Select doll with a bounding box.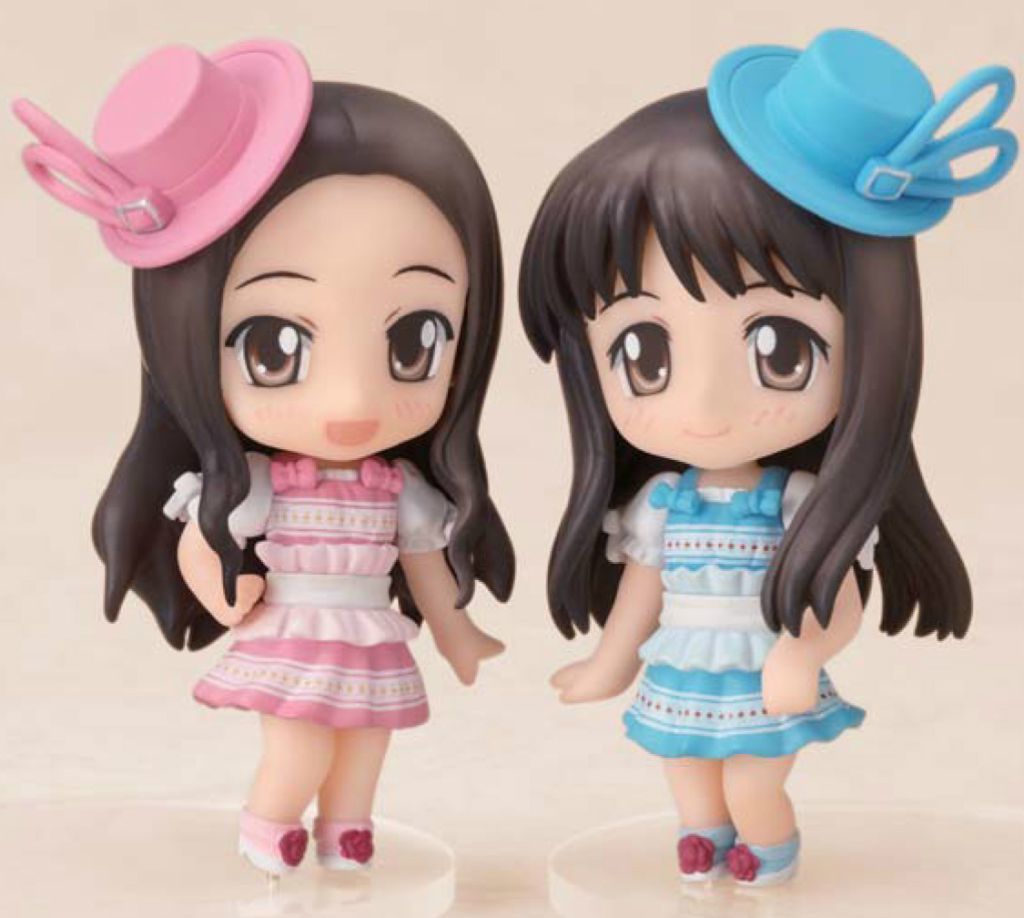
box(109, 58, 516, 873).
